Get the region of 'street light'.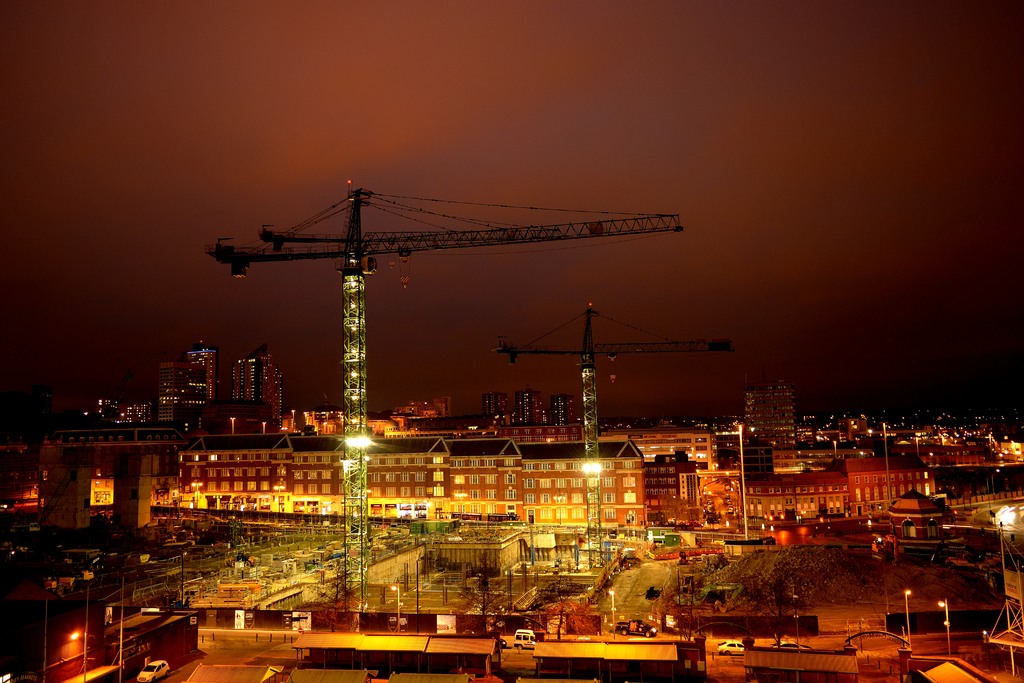
(left=324, top=420, right=331, bottom=434).
